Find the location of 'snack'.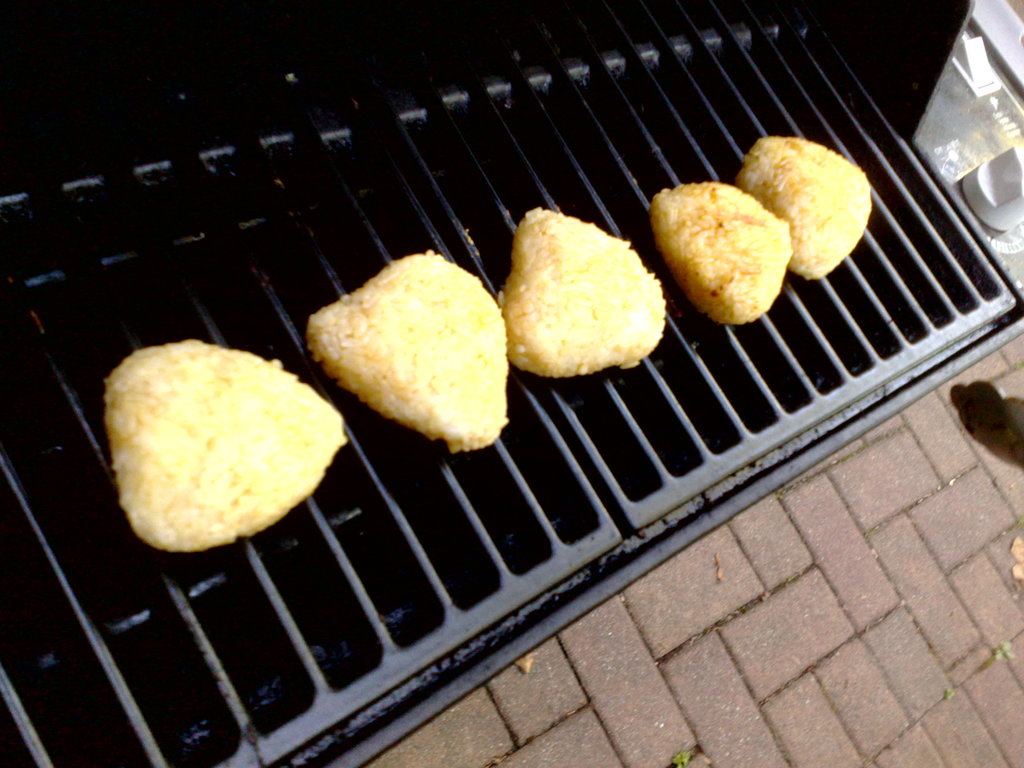
Location: Rect(489, 209, 668, 377).
